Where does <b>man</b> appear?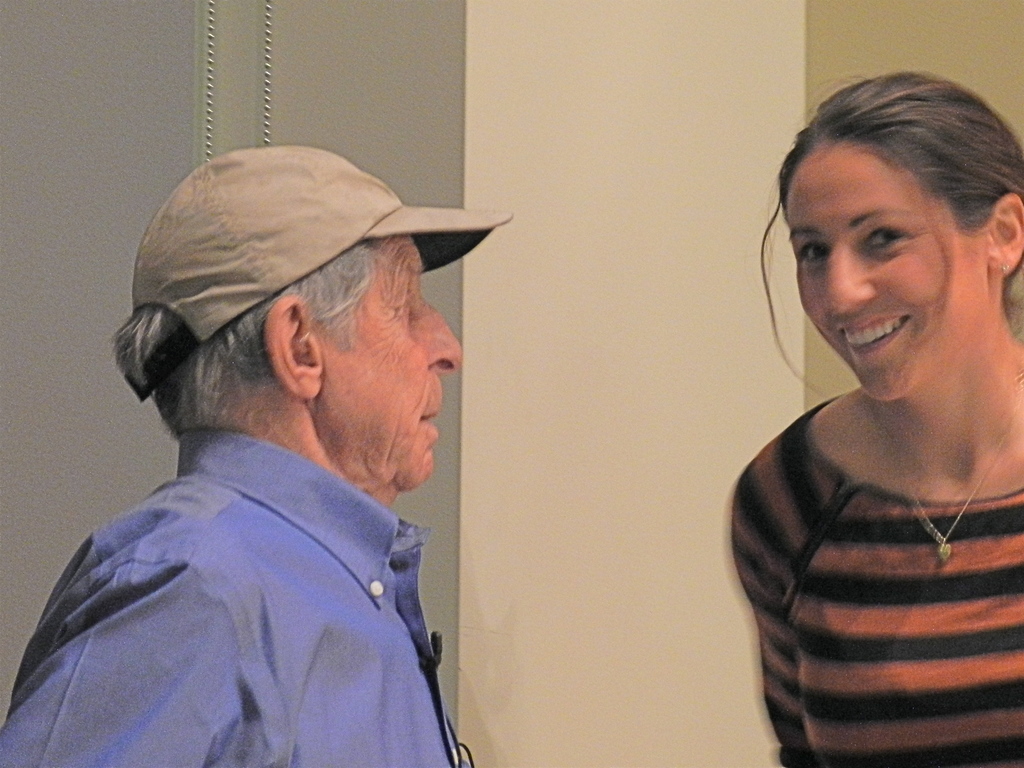
Appears at box(20, 124, 533, 767).
